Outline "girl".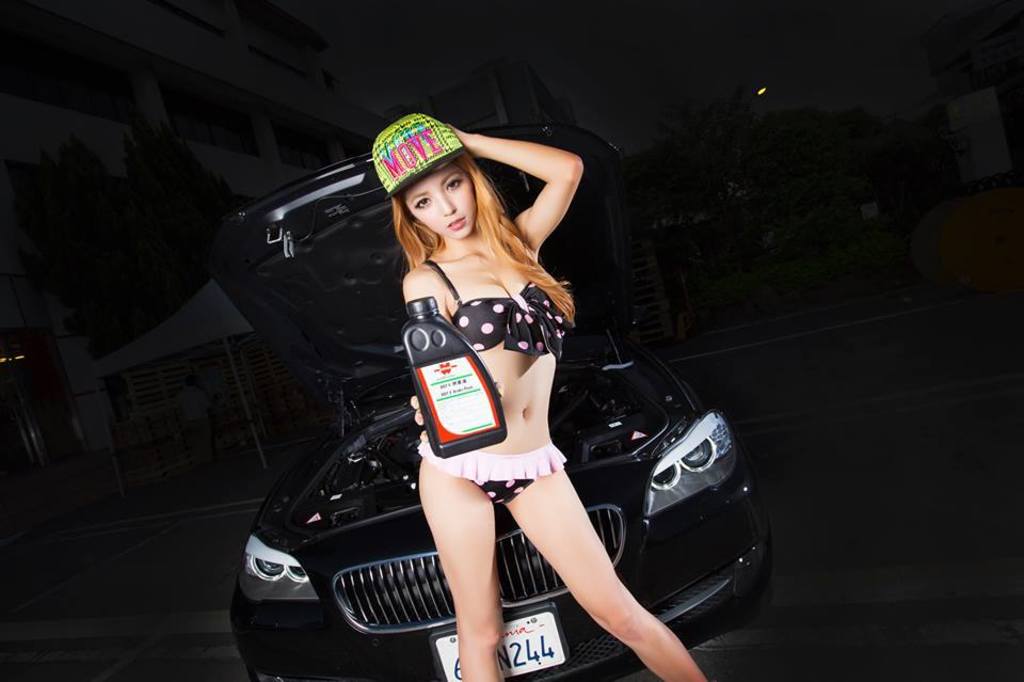
Outline: 371/107/708/681.
